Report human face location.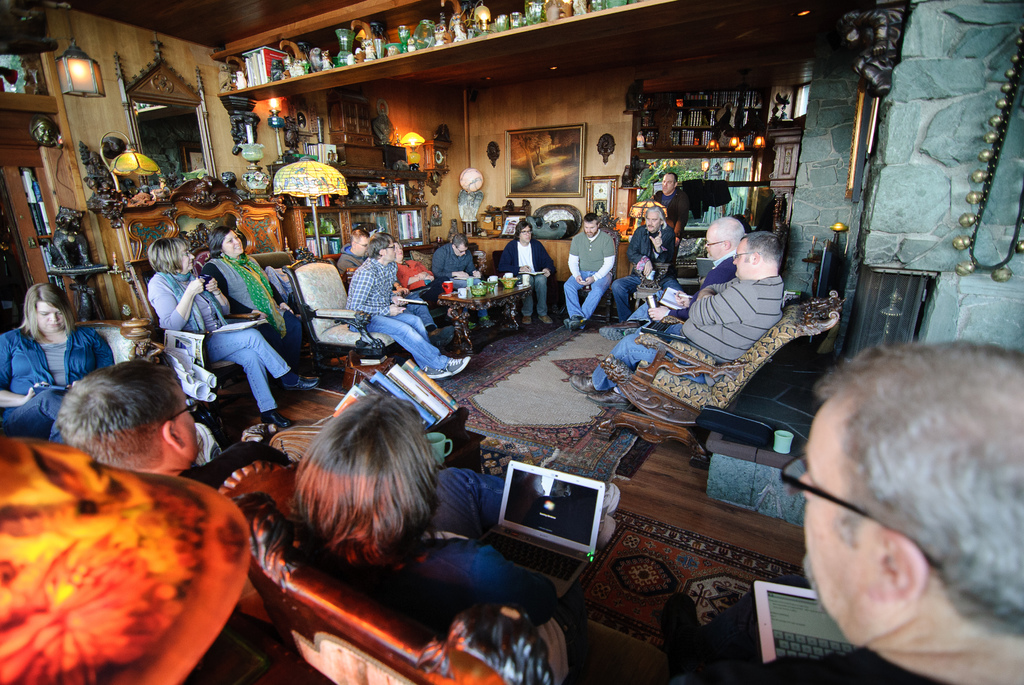
Report: 580/226/596/236.
